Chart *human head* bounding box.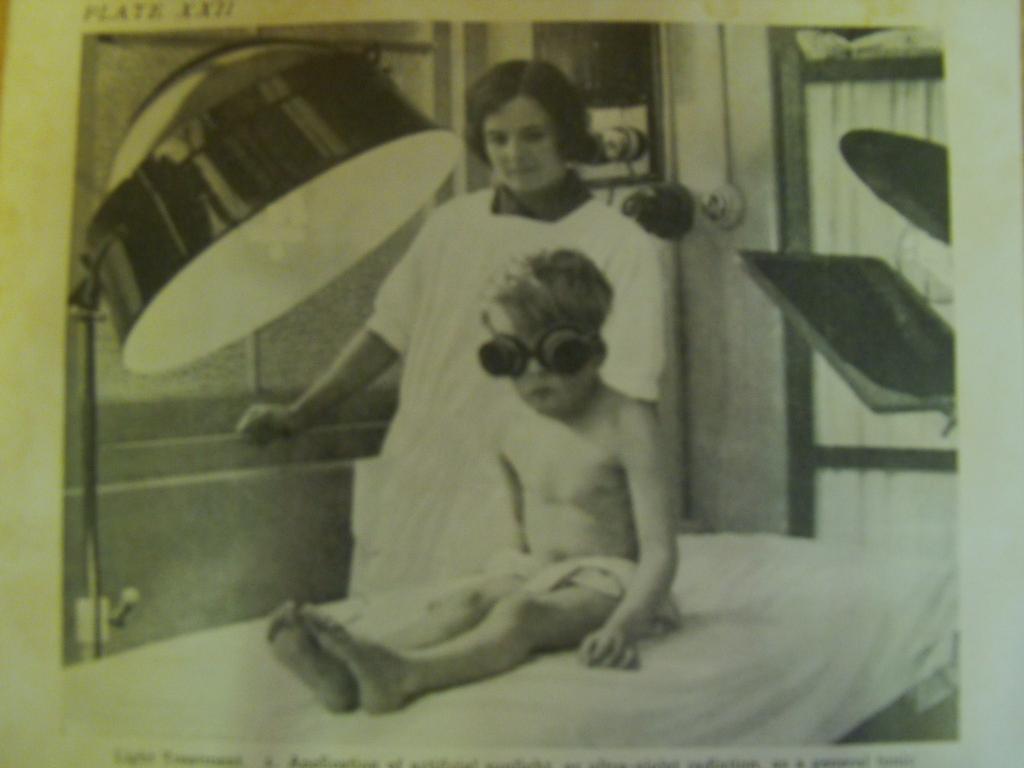
Charted: pyautogui.locateOnScreen(484, 254, 612, 414).
